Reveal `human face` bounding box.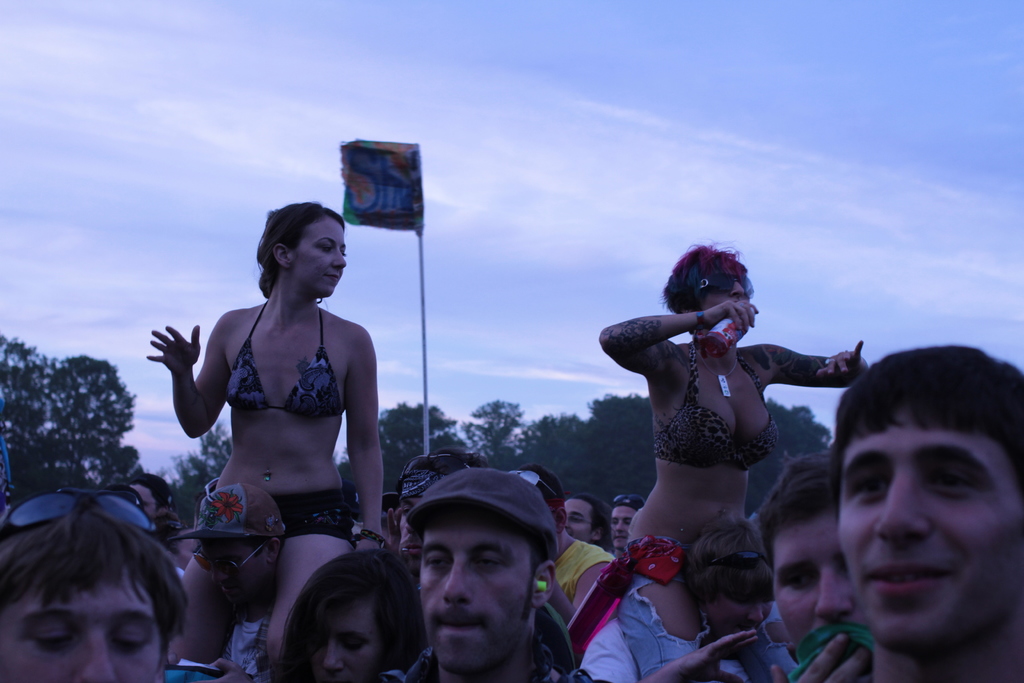
Revealed: {"left": 132, "top": 488, "right": 158, "bottom": 525}.
